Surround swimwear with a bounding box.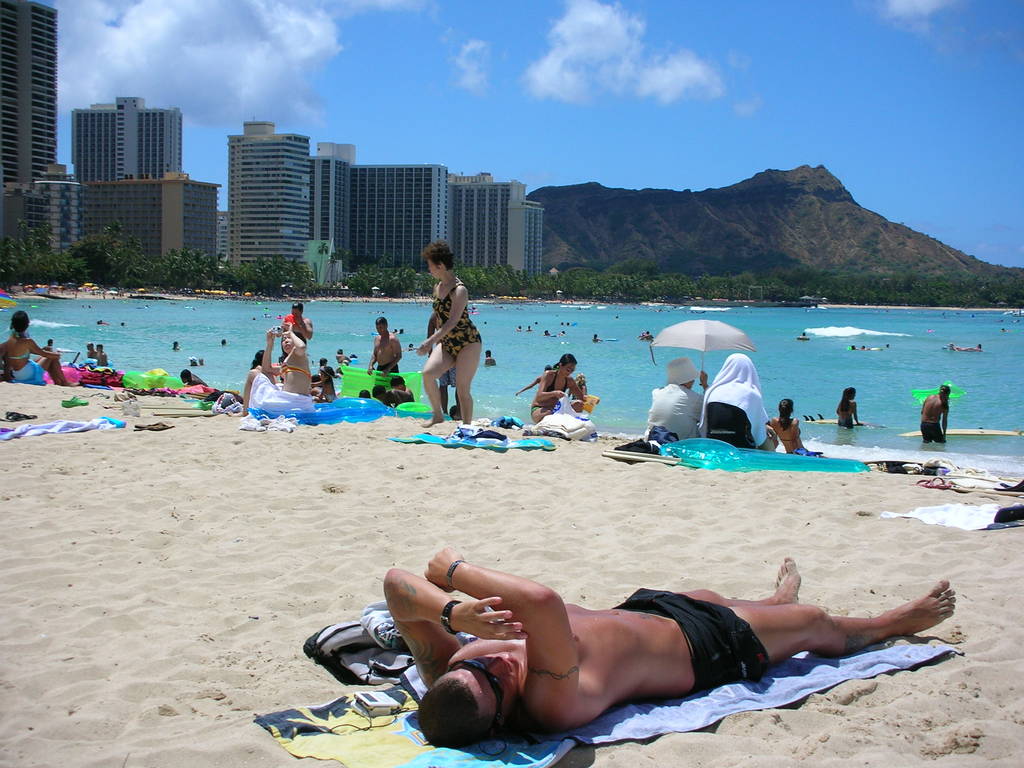
locate(612, 579, 774, 696).
